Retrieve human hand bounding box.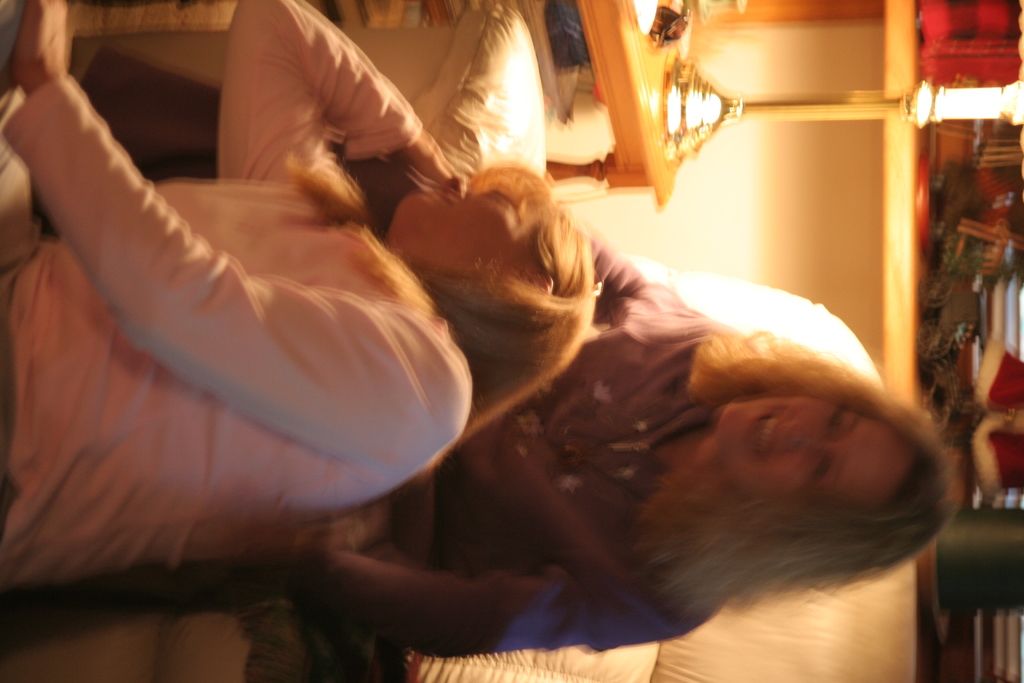
Bounding box: bbox=(396, 131, 460, 186).
